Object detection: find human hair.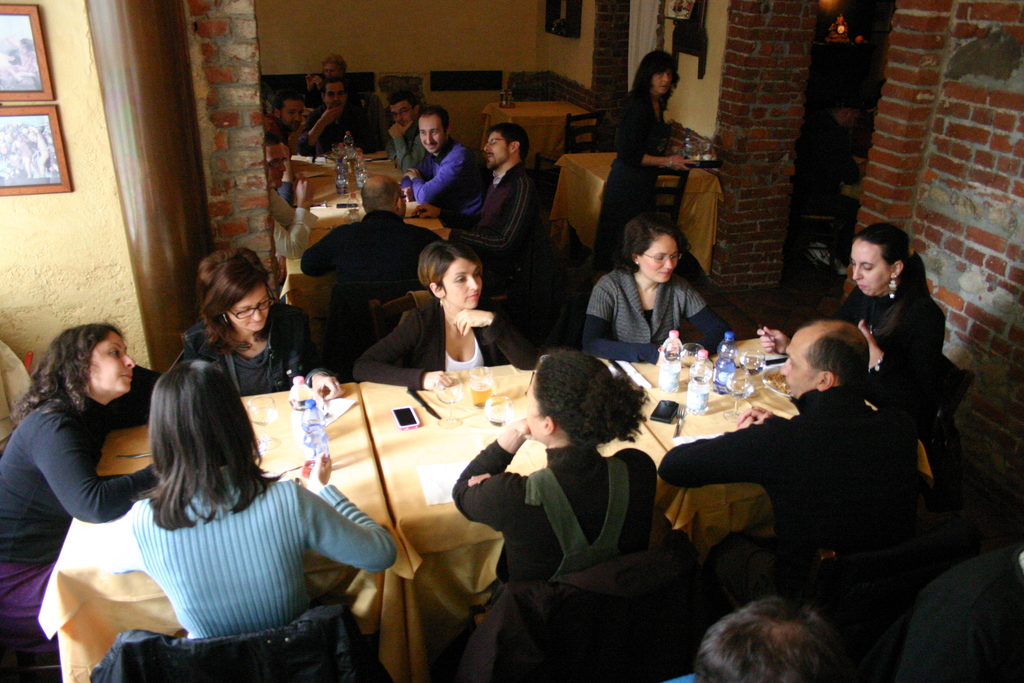
BBox(17, 325, 125, 418).
